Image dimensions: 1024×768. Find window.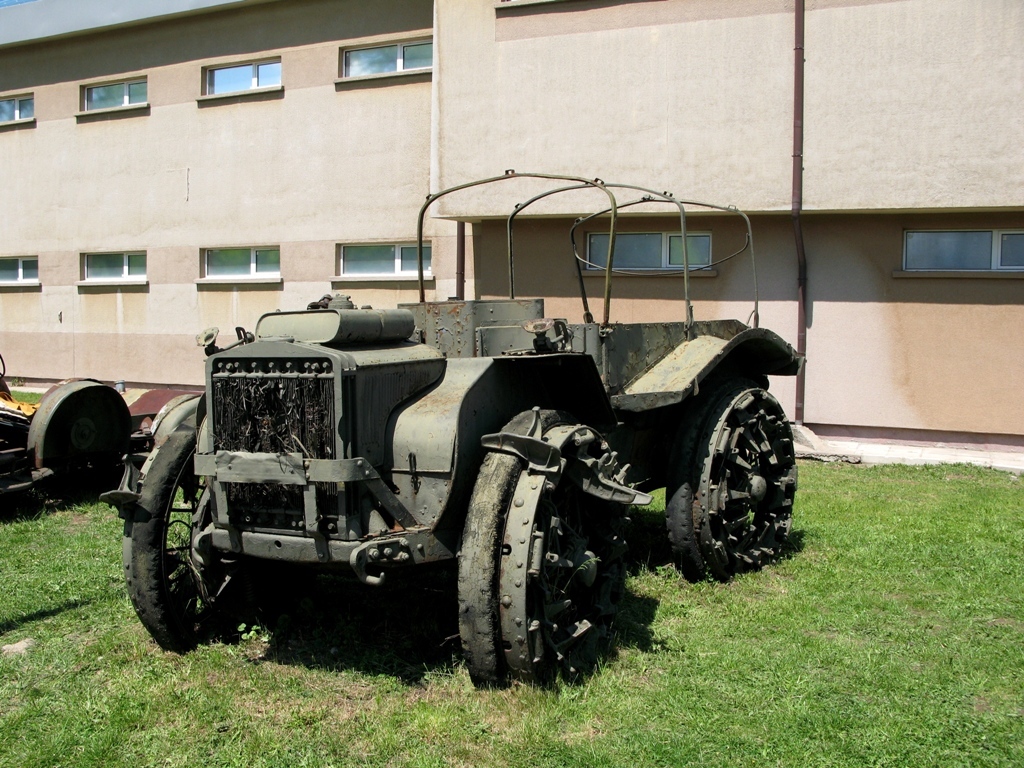
detection(196, 57, 285, 103).
